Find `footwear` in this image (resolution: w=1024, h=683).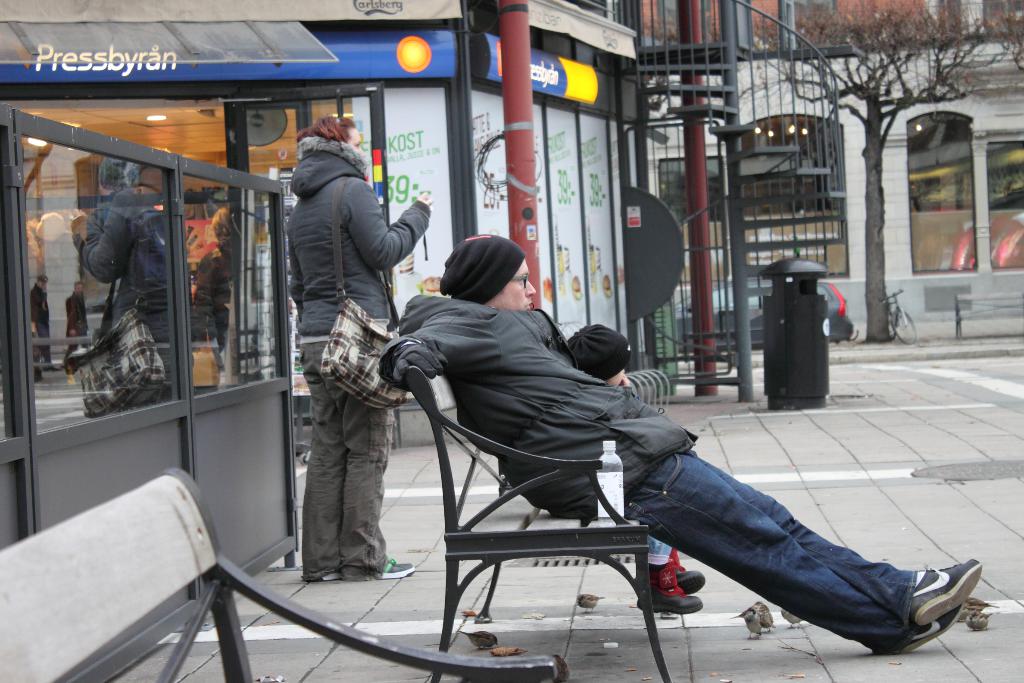
<box>906,555,986,630</box>.
